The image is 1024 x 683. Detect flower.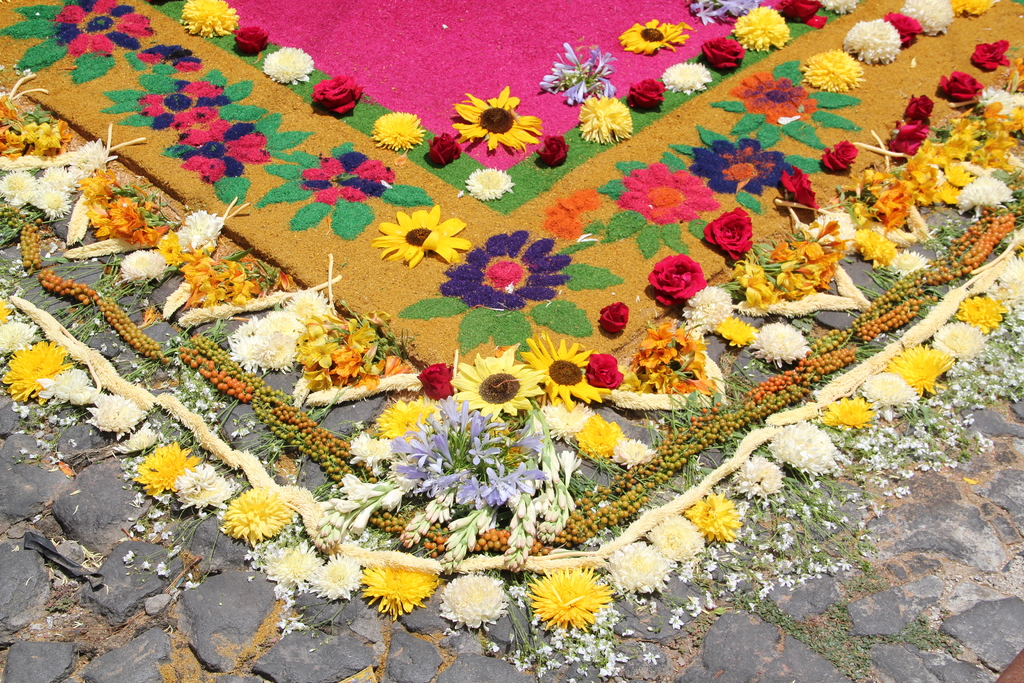
Detection: select_region(573, 411, 614, 457).
